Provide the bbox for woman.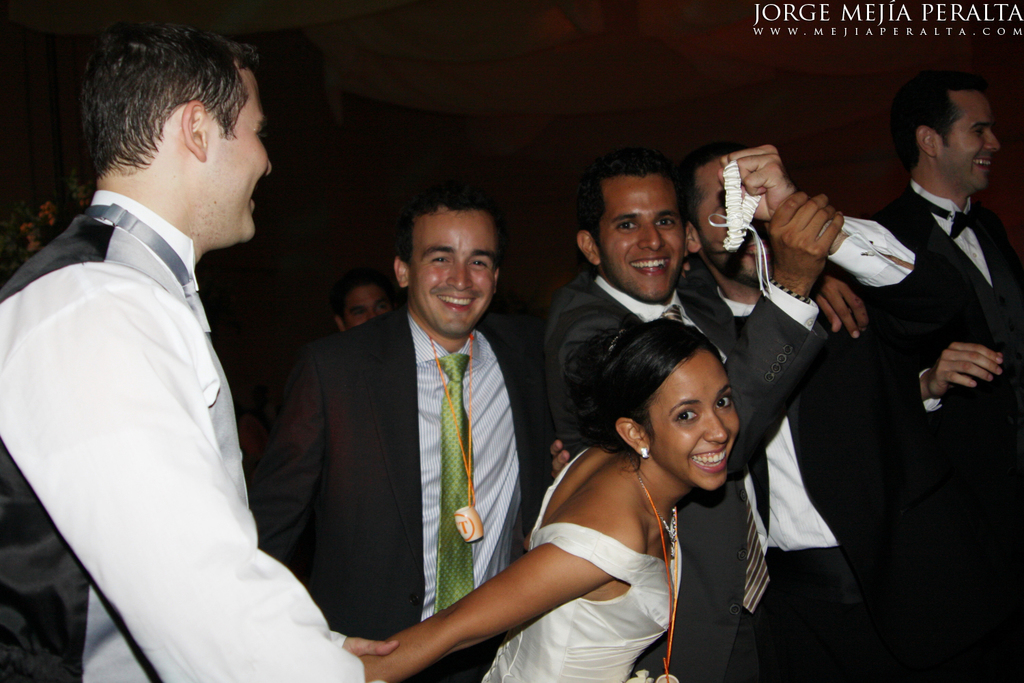
<bbox>437, 301, 767, 678</bbox>.
